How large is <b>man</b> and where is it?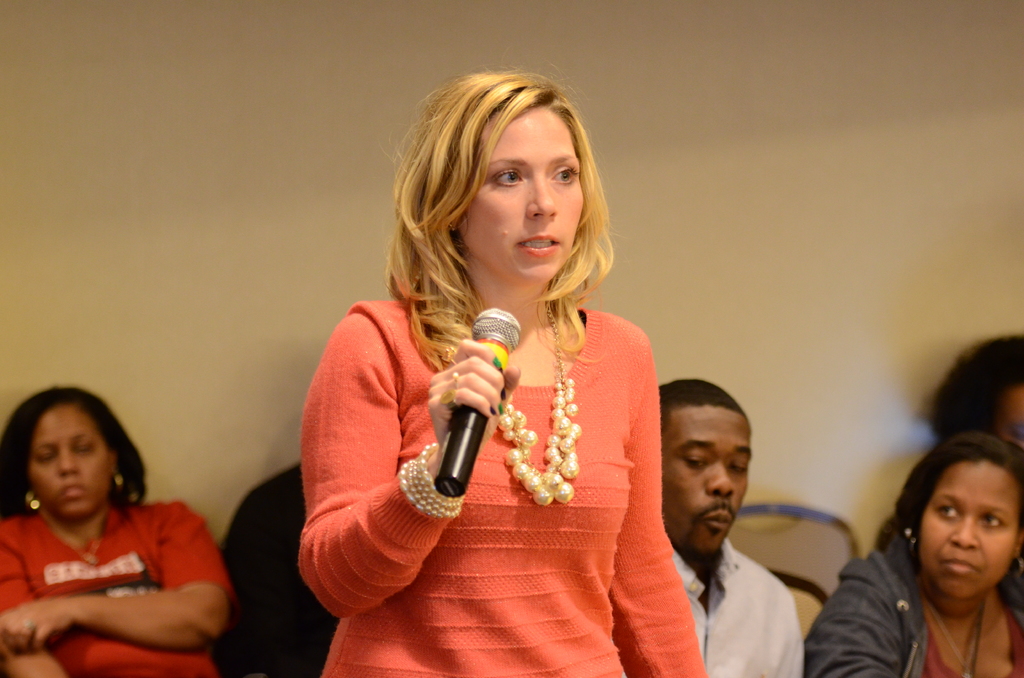
Bounding box: 634 374 830 677.
